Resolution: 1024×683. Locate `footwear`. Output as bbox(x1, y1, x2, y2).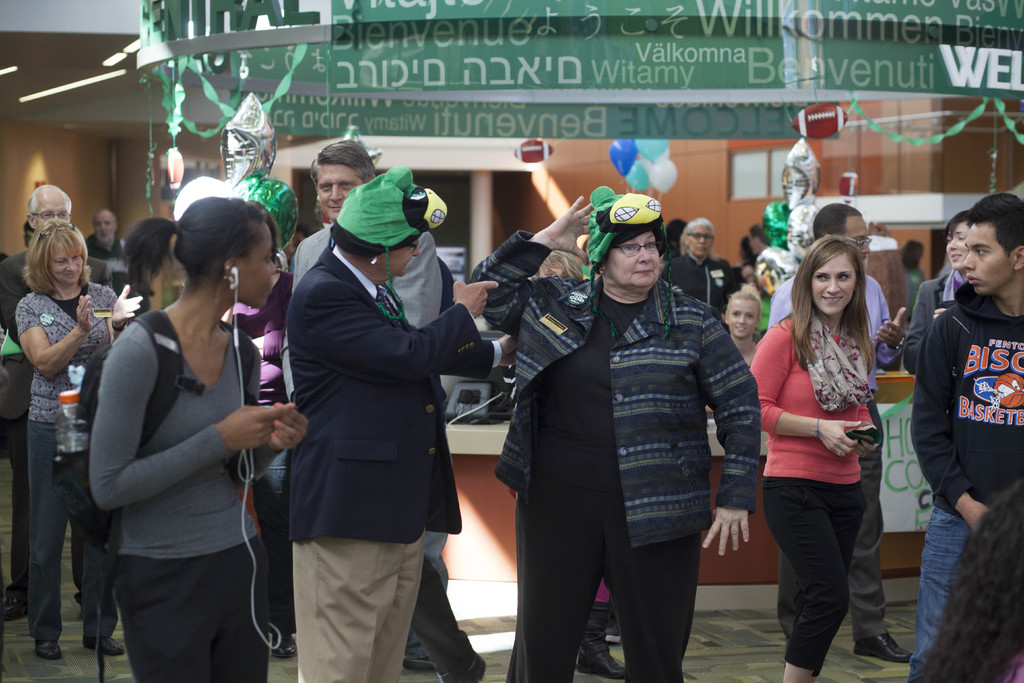
bbox(857, 630, 908, 655).
